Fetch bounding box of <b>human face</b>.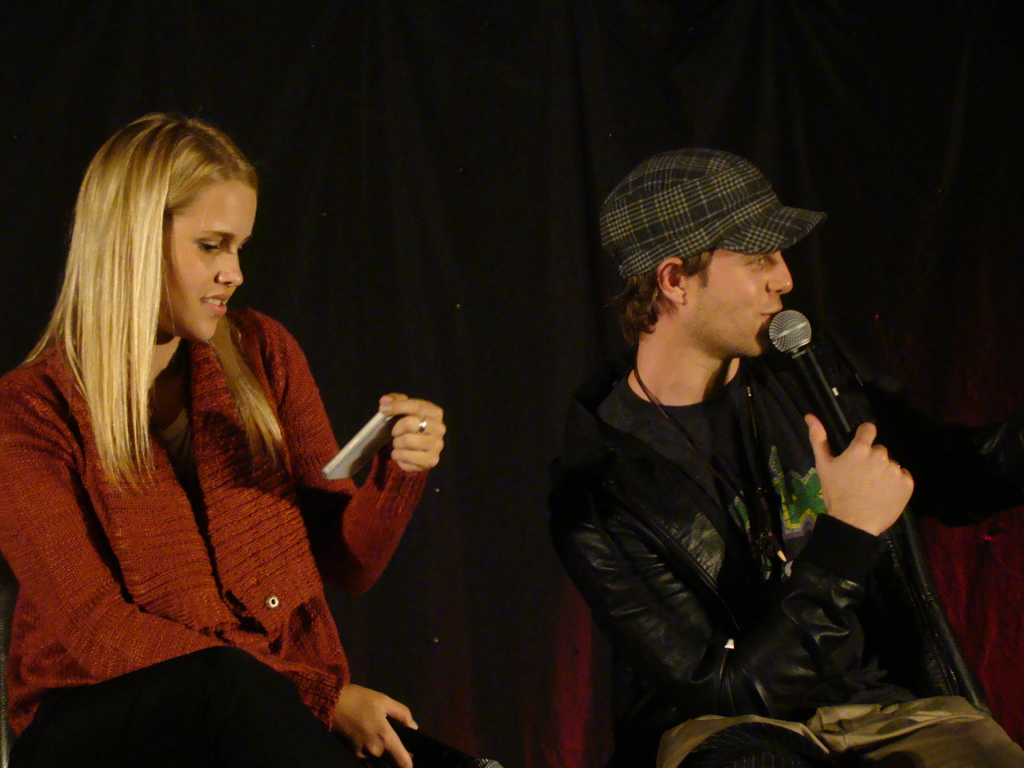
Bbox: select_region(156, 168, 263, 343).
